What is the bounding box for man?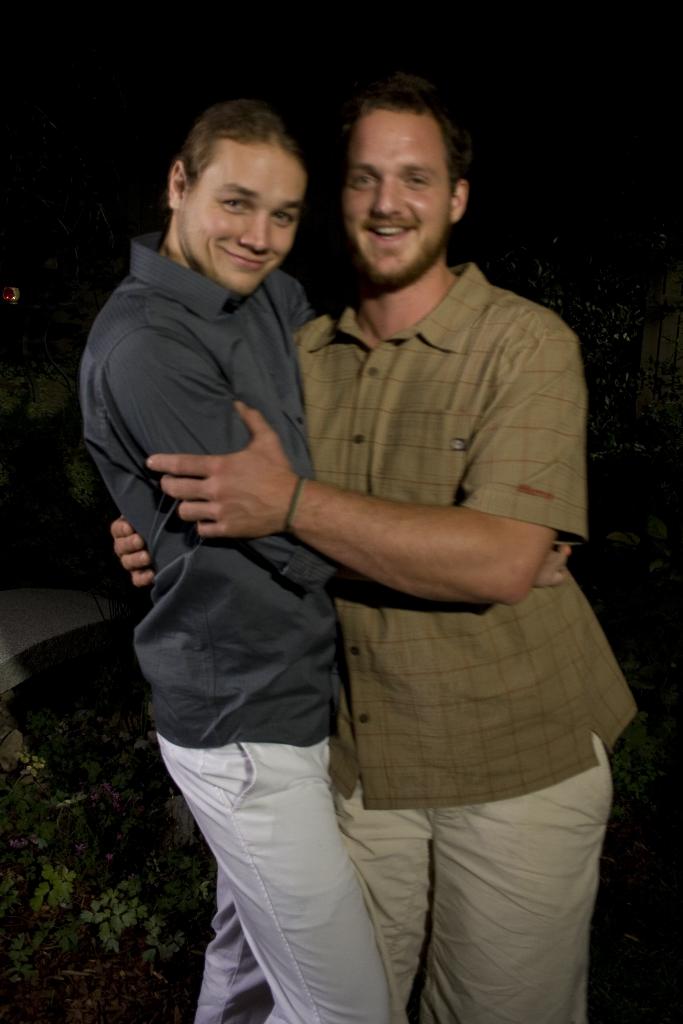
x1=106 y1=79 x2=641 y2=1023.
